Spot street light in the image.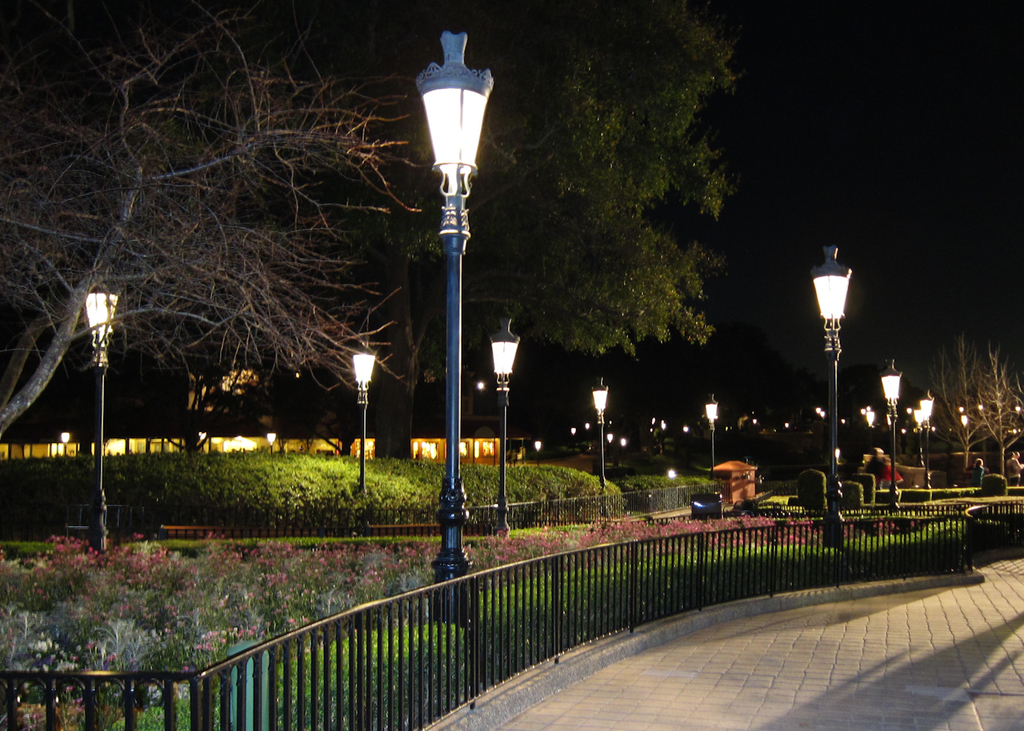
street light found at Rect(809, 247, 858, 553).
